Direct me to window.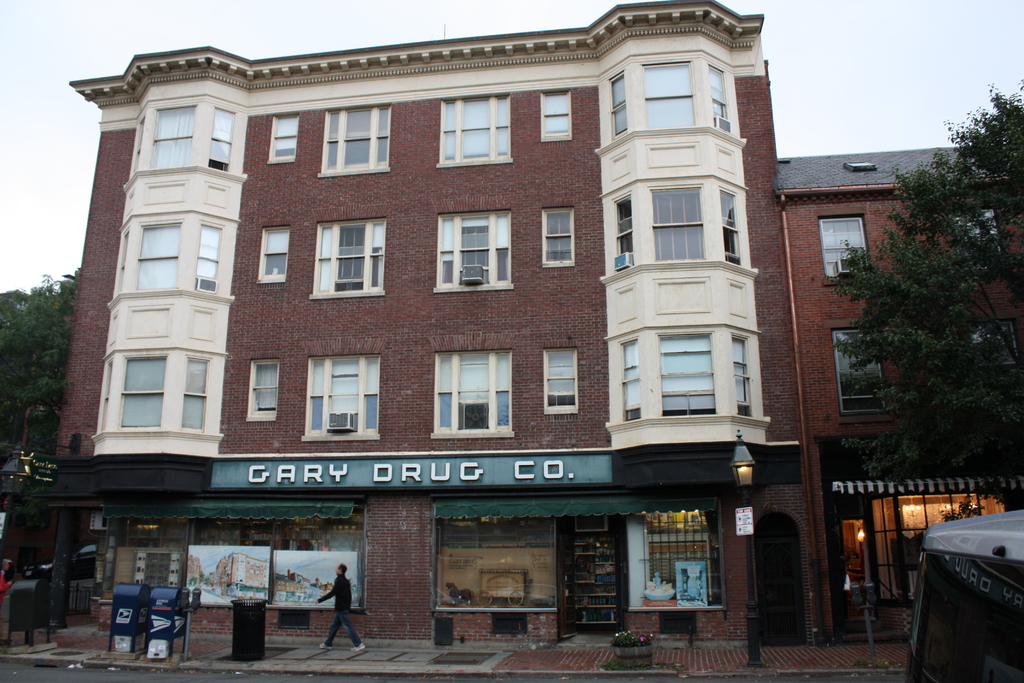
Direction: bbox=[532, 348, 590, 416].
